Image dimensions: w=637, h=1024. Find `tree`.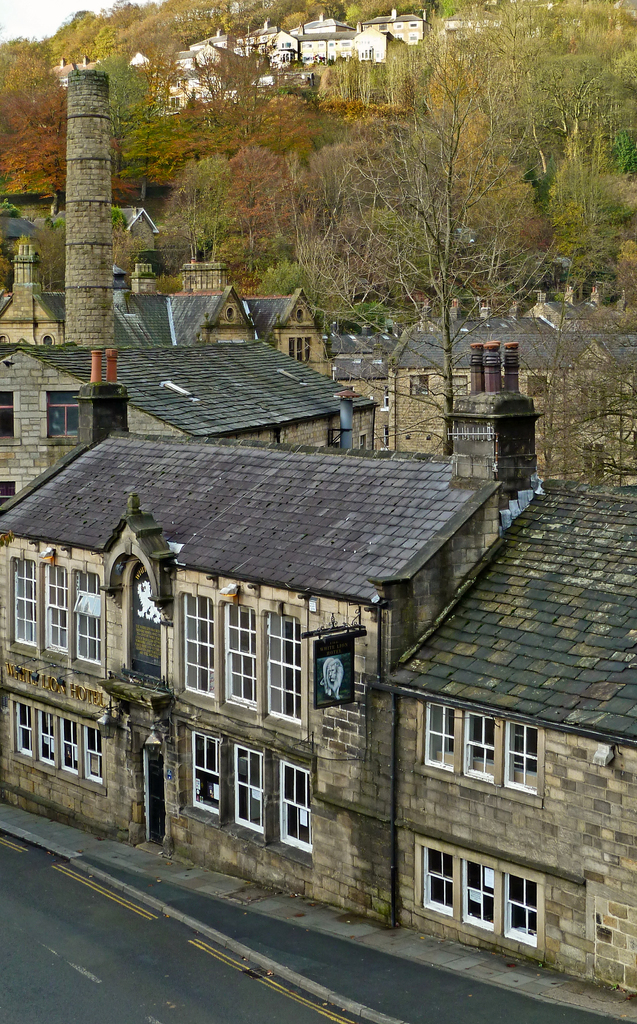
(left=215, top=145, right=308, bottom=290).
